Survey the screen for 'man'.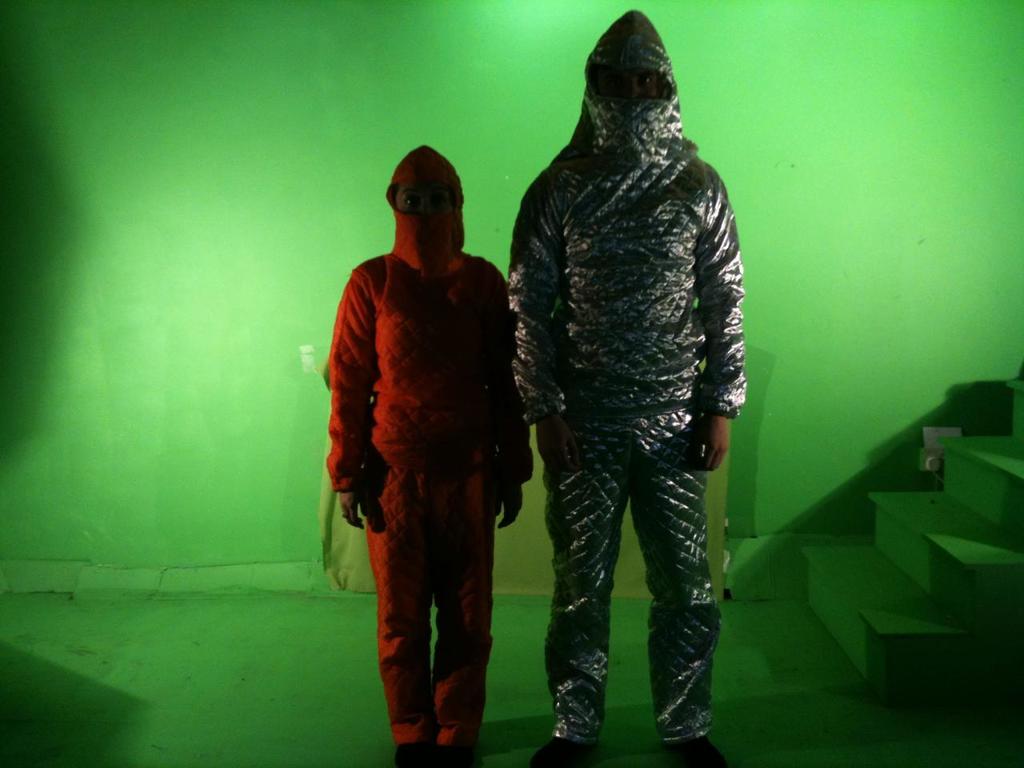
Survey found: BBox(488, 4, 761, 746).
